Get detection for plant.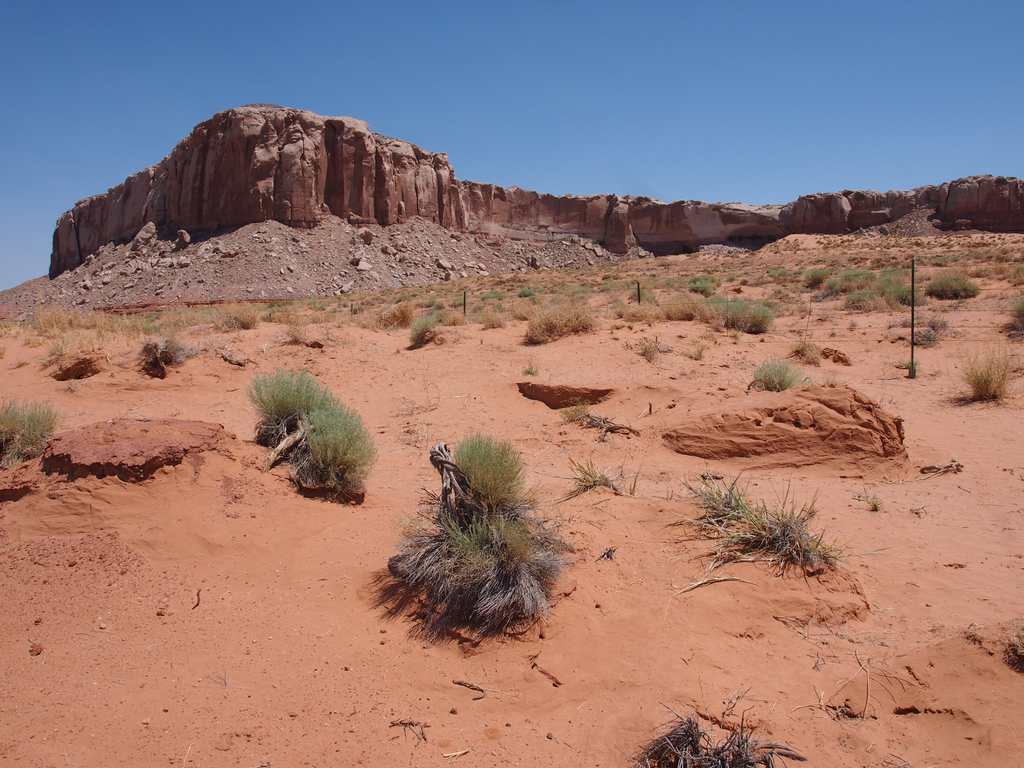
Detection: (left=10, top=358, right=35, bottom=370).
